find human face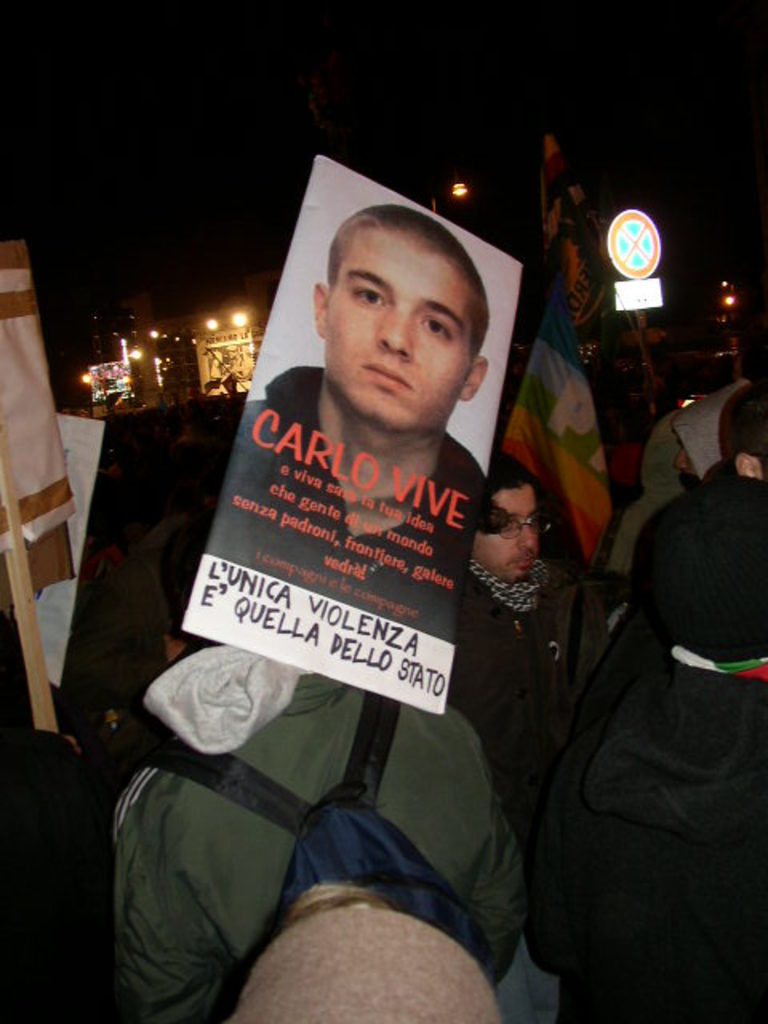
<bbox>470, 485, 542, 592</bbox>
